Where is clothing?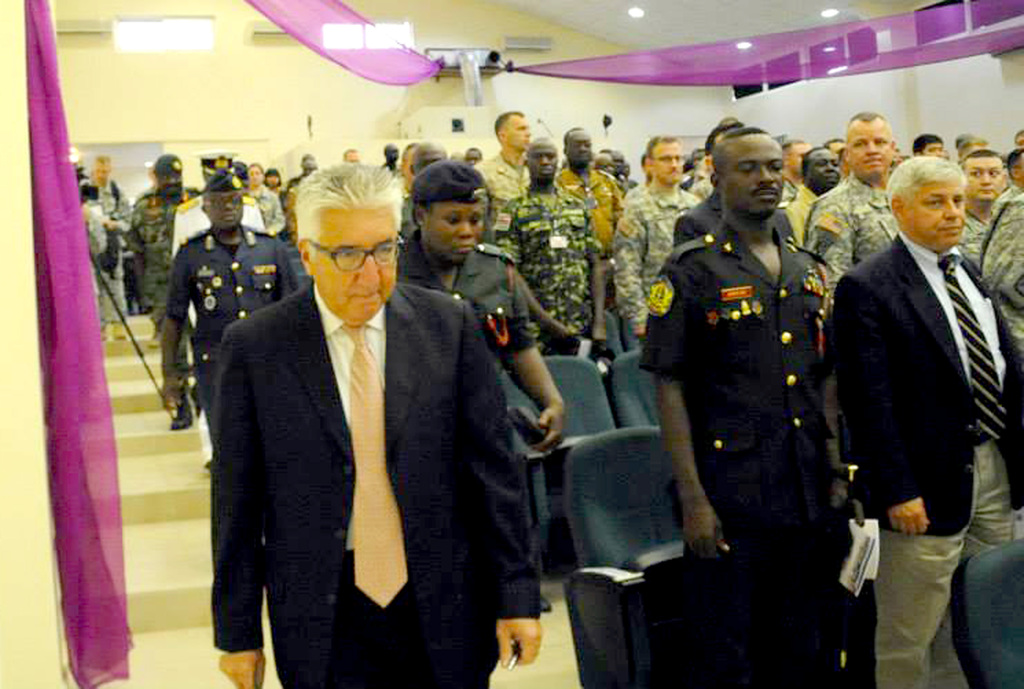
568, 159, 631, 323.
